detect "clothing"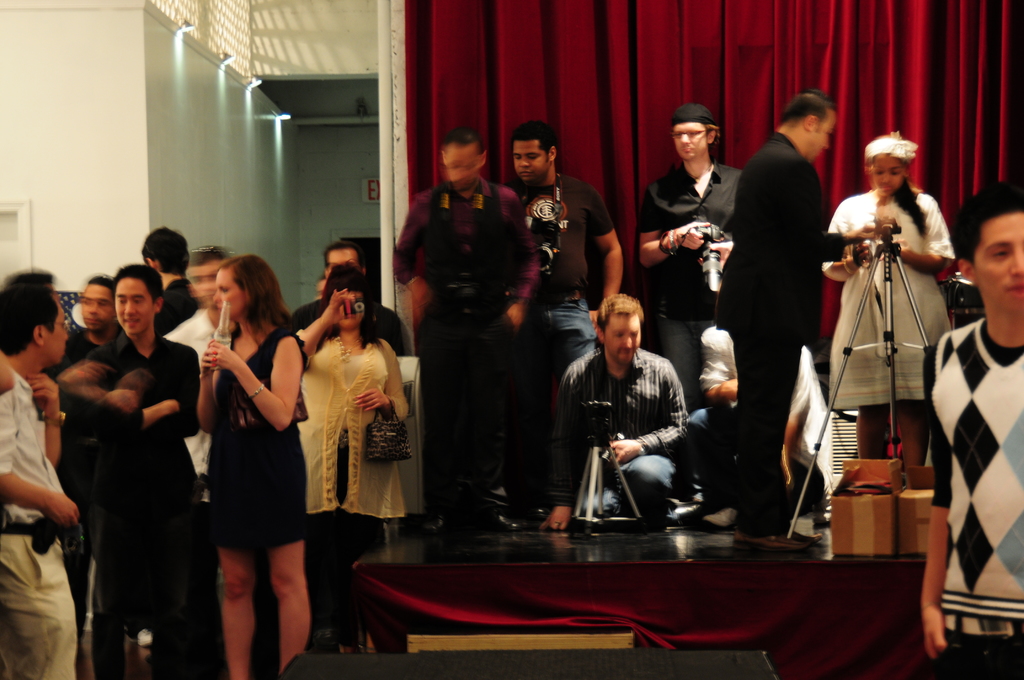
(x1=714, y1=129, x2=852, y2=525)
